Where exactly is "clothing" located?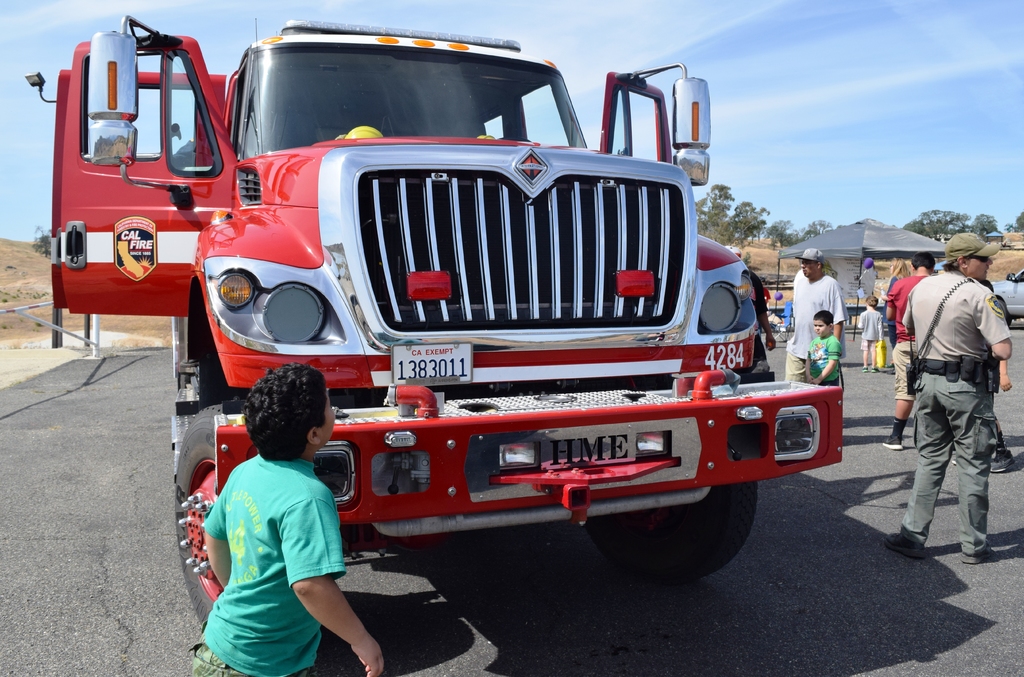
Its bounding box is (x1=884, y1=273, x2=926, y2=401).
